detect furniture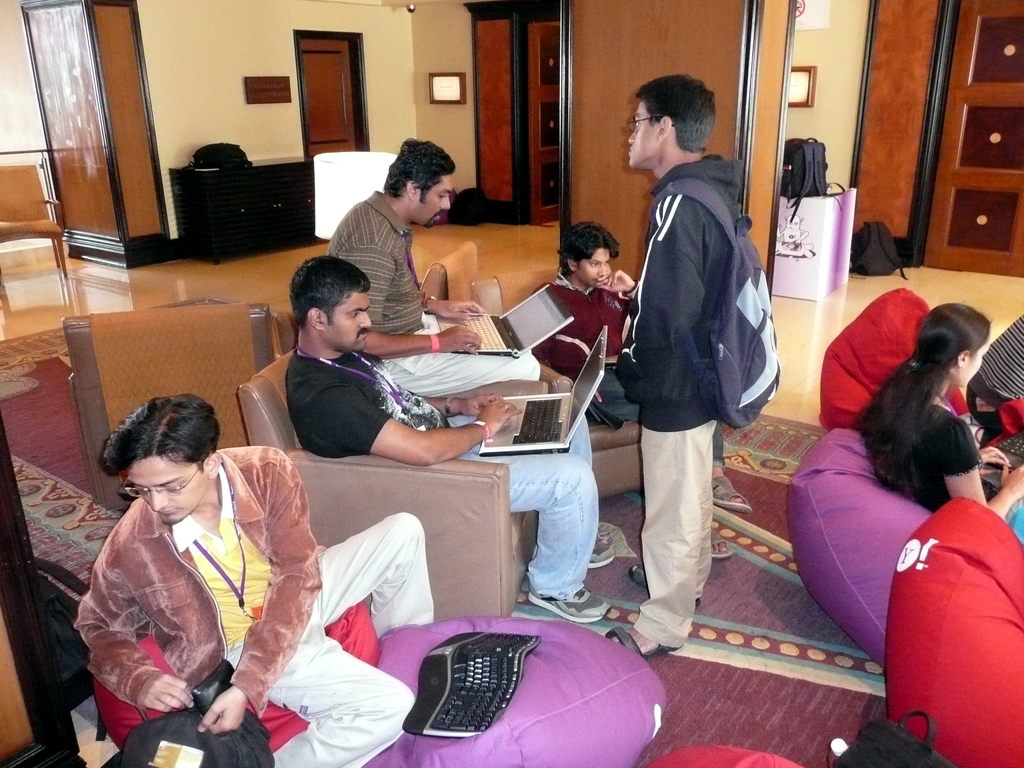
239, 344, 552, 617
